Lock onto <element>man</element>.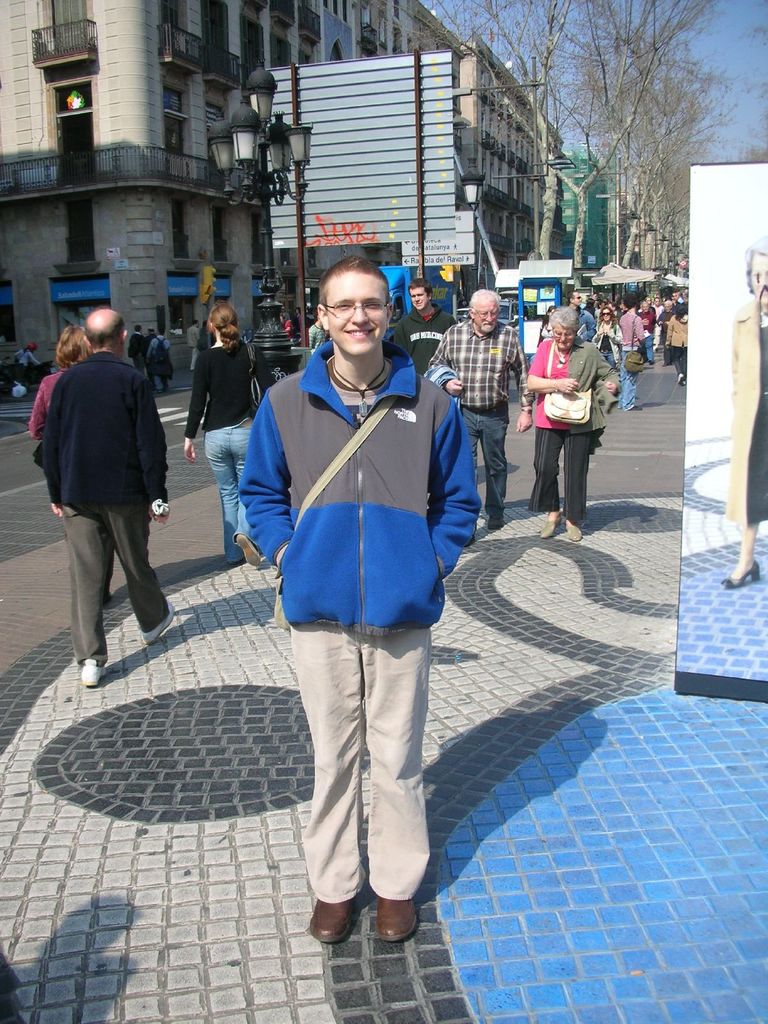
Locked: box=[33, 294, 181, 701].
